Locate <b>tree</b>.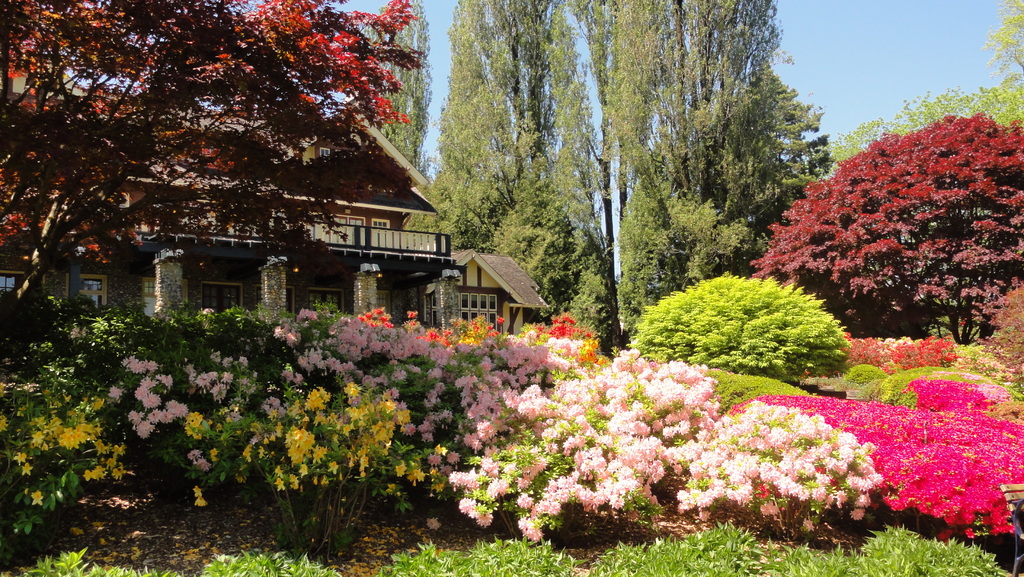
Bounding box: crop(740, 92, 1023, 358).
